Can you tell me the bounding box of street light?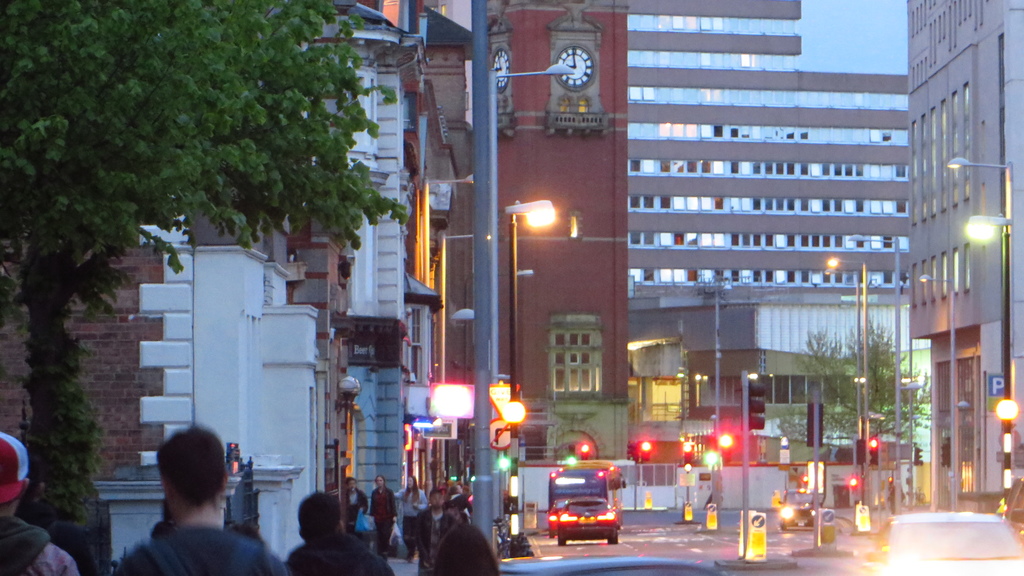
box(501, 191, 572, 557).
